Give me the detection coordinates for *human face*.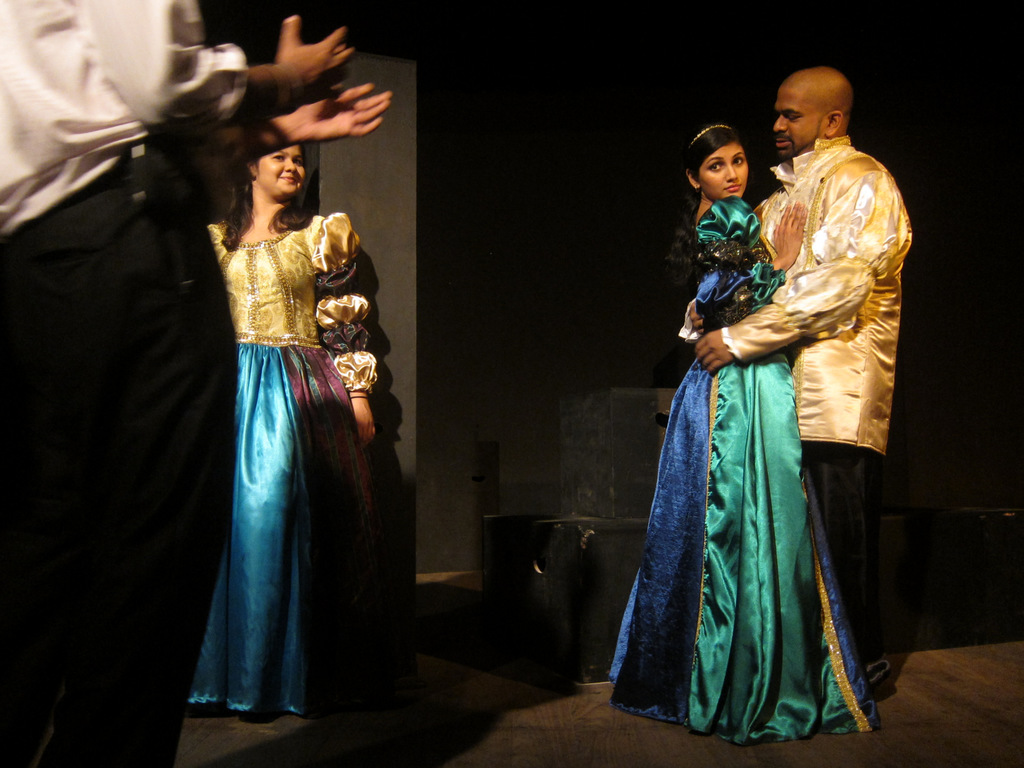
rect(696, 142, 751, 197).
